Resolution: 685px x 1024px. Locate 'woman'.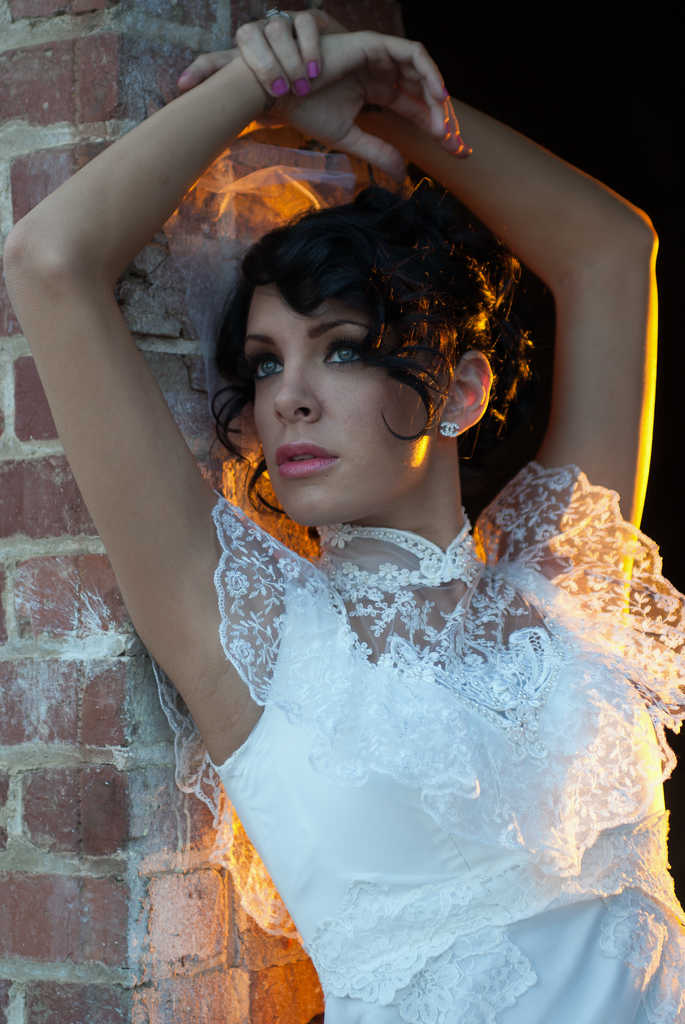
(left=56, top=81, right=672, bottom=992).
